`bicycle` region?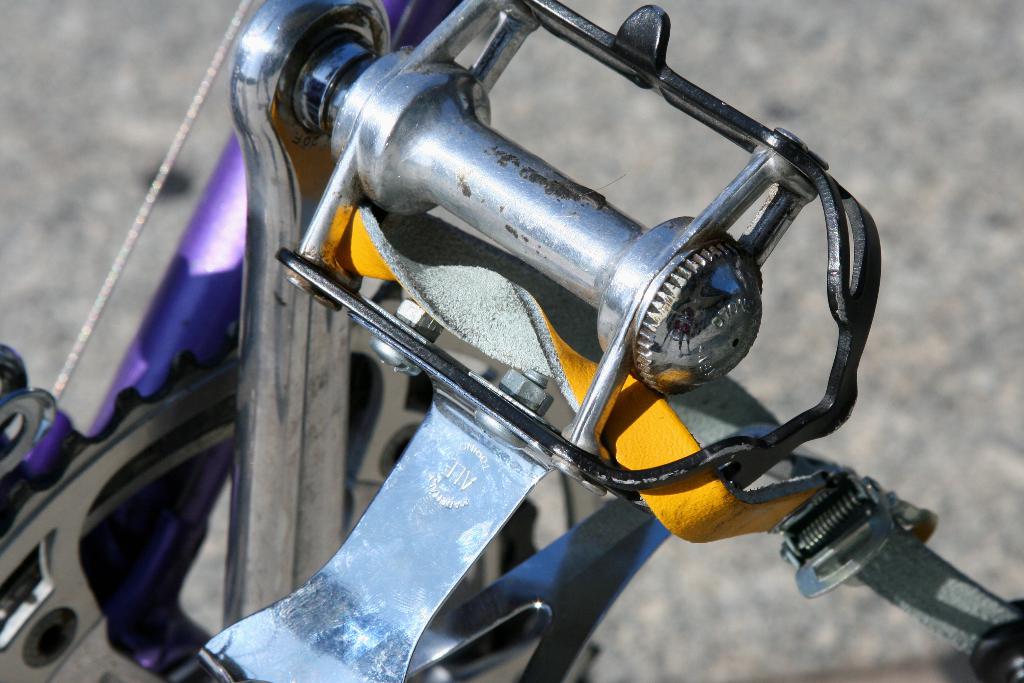
x1=0, y1=0, x2=1023, y2=682
